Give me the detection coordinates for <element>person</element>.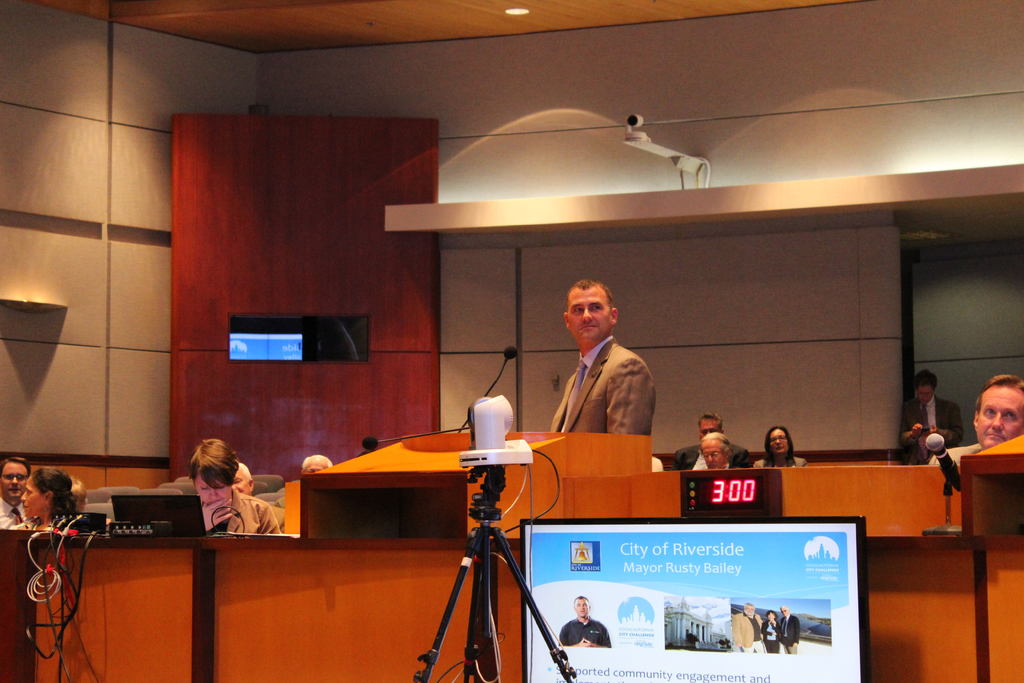
<bbox>673, 413, 749, 469</bbox>.
